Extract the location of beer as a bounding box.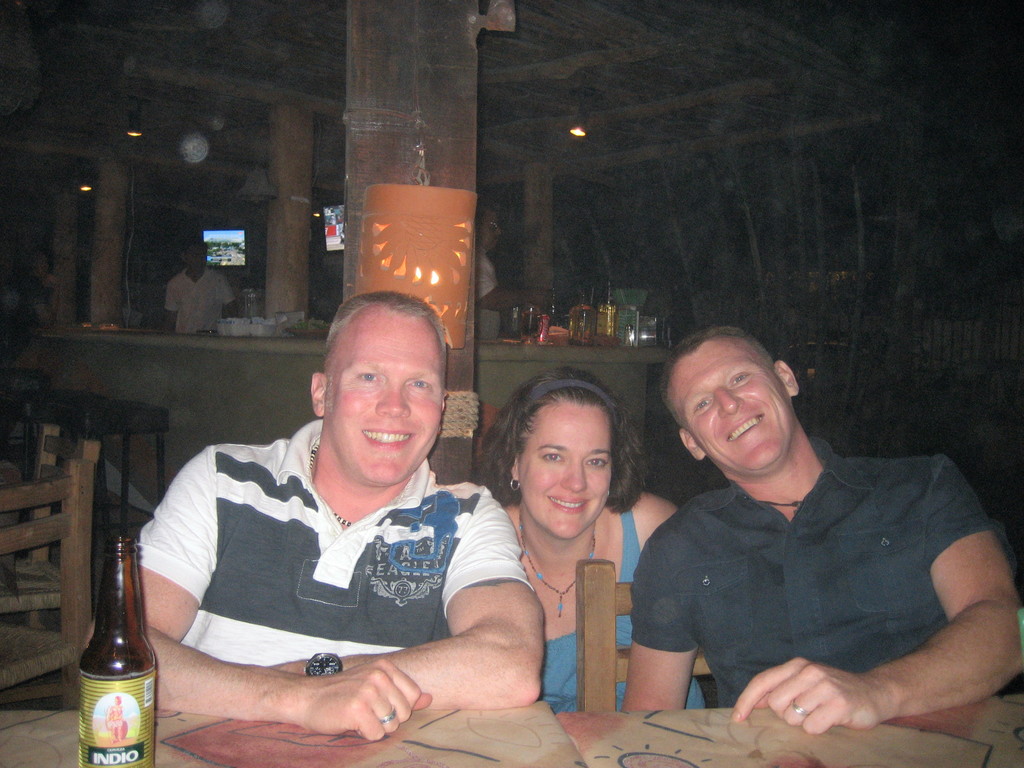
(left=77, top=532, right=162, bottom=767).
